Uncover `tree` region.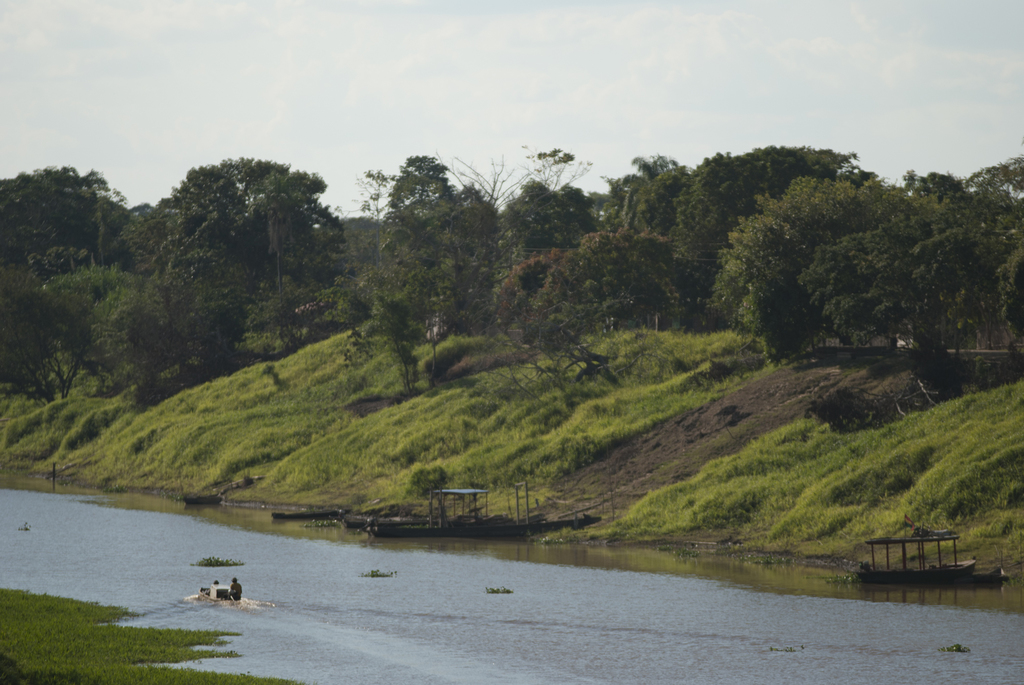
Uncovered: (left=903, top=161, right=962, bottom=198).
